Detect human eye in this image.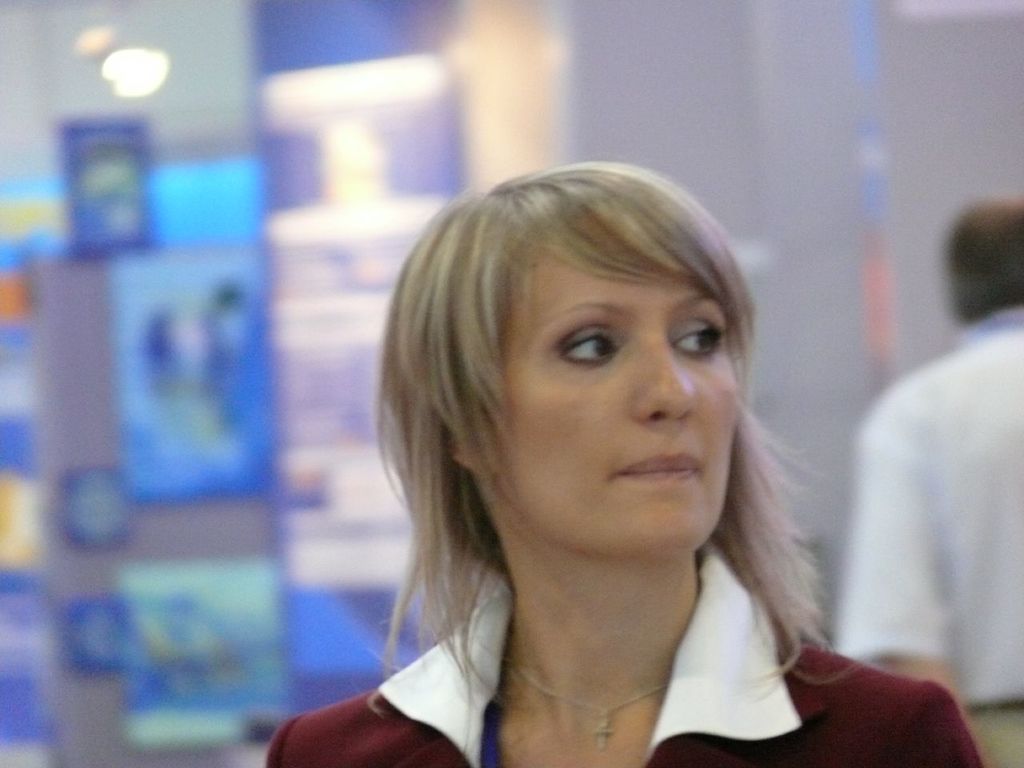
Detection: pyautogui.locateOnScreen(670, 316, 724, 360).
